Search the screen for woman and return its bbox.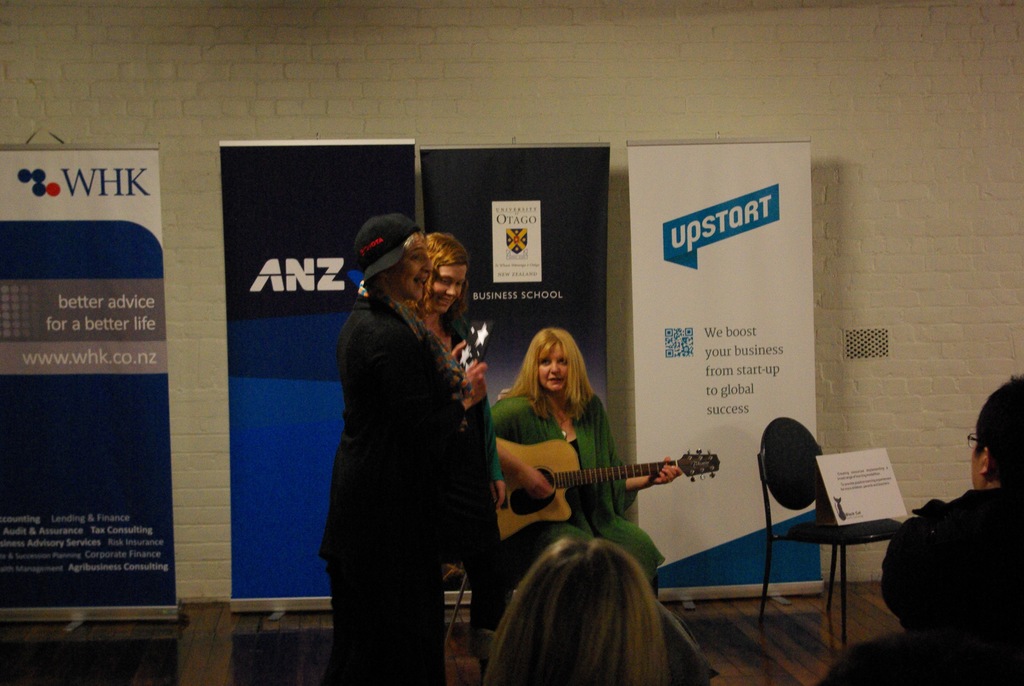
Found: detection(313, 205, 504, 685).
